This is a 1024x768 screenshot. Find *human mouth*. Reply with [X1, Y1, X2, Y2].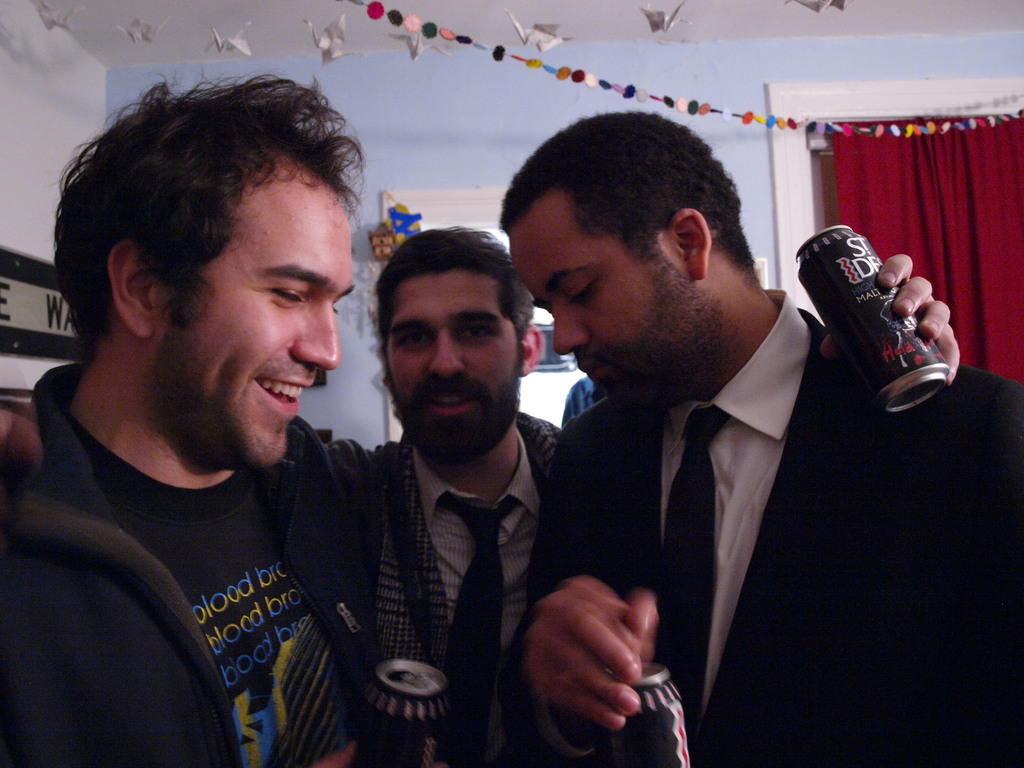
[420, 375, 486, 420].
